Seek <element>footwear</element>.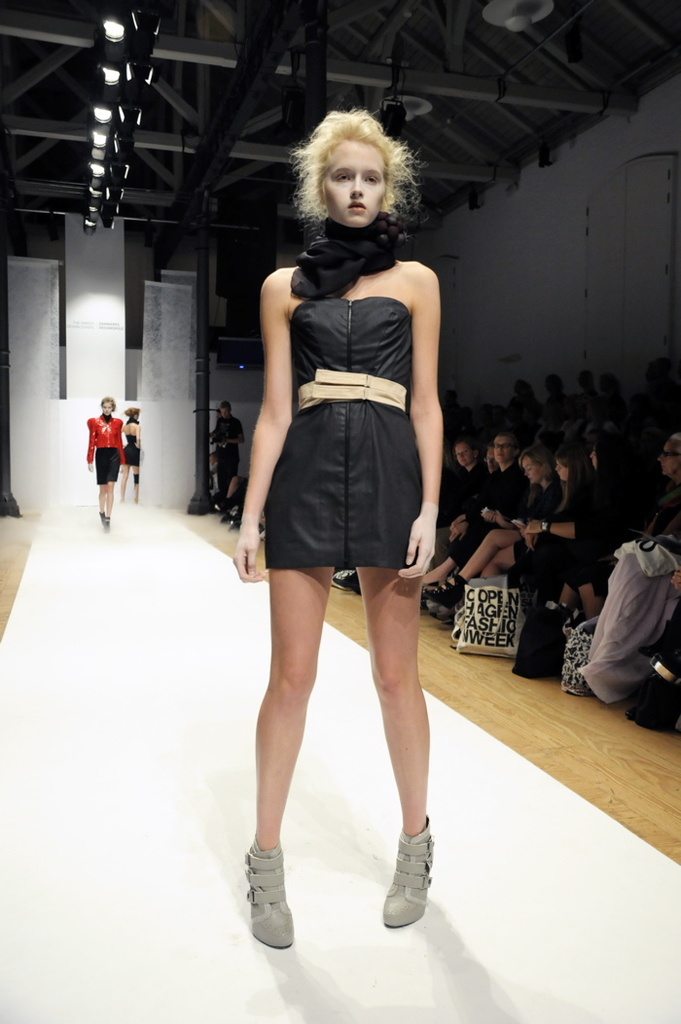
<bbox>423, 593, 453, 623</bbox>.
